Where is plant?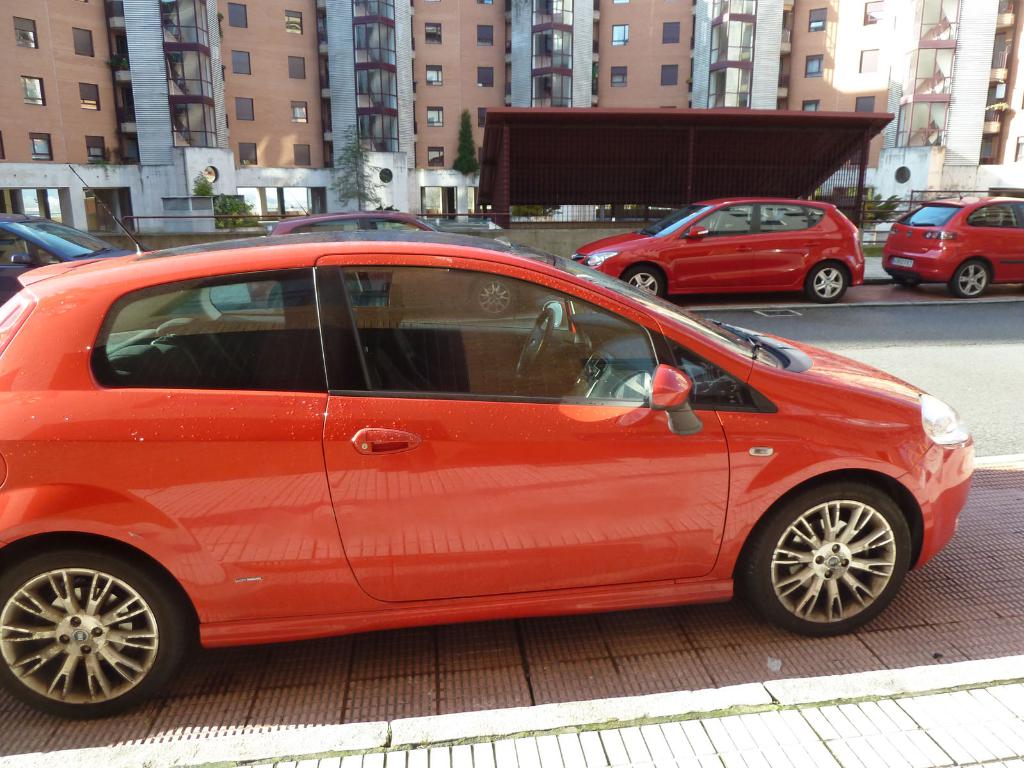
box=[218, 188, 260, 220].
